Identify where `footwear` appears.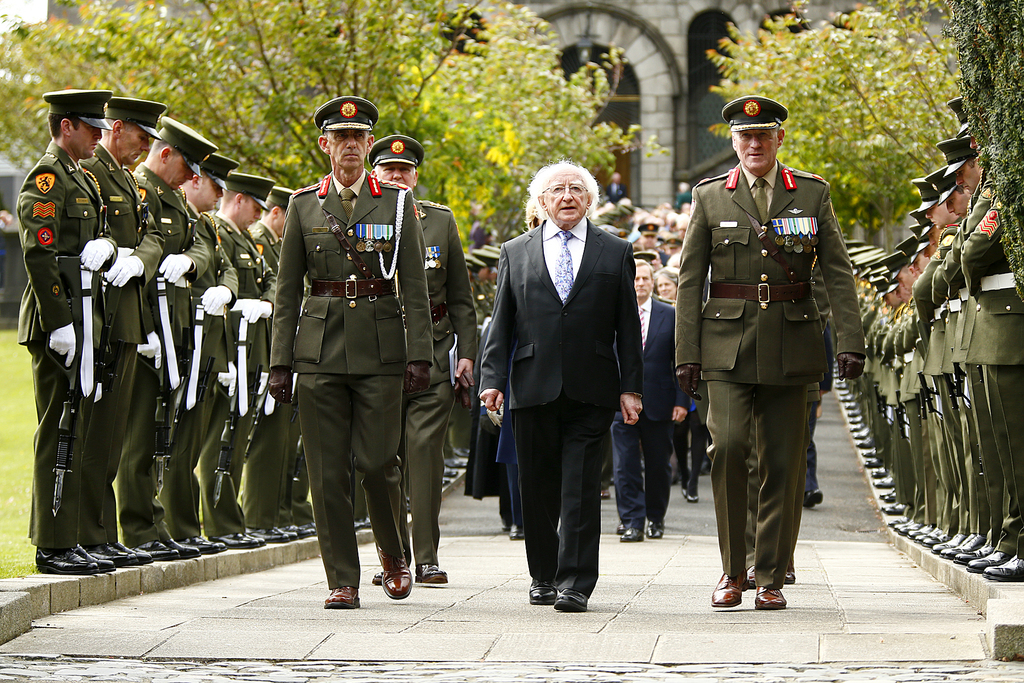
Appears at Rect(444, 461, 467, 466).
